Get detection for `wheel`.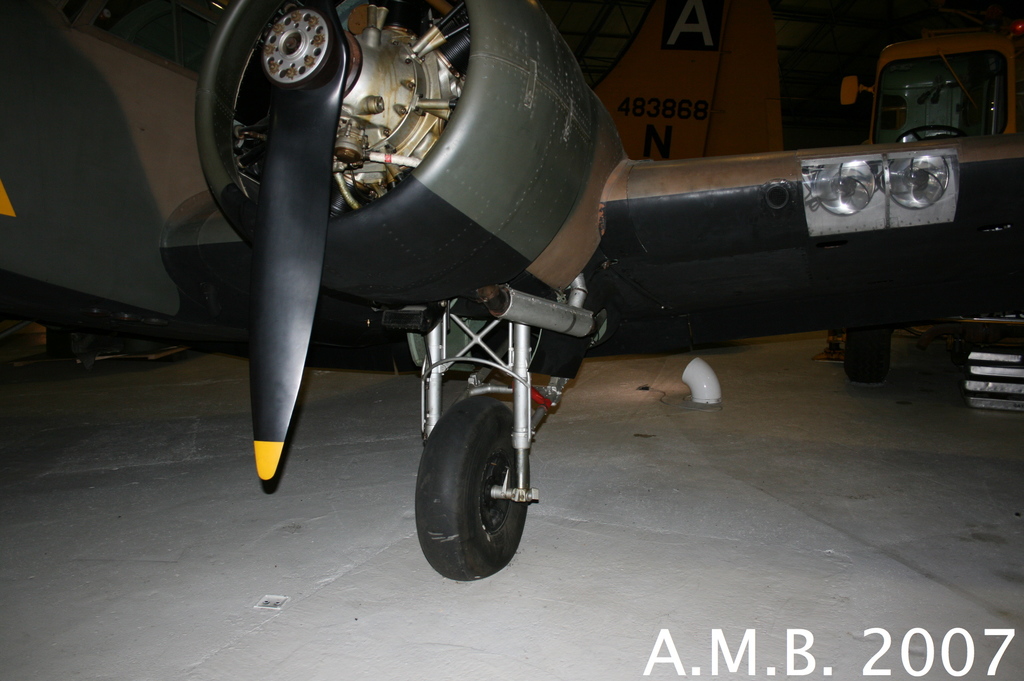
Detection: [416,389,531,587].
